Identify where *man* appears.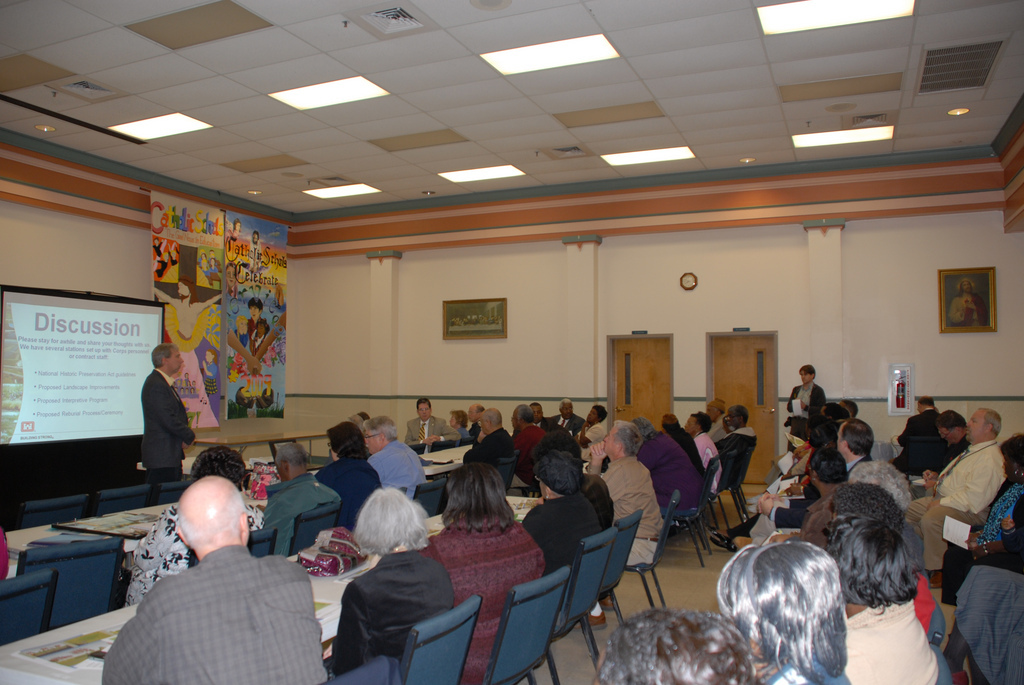
Appears at [908,408,1009,577].
